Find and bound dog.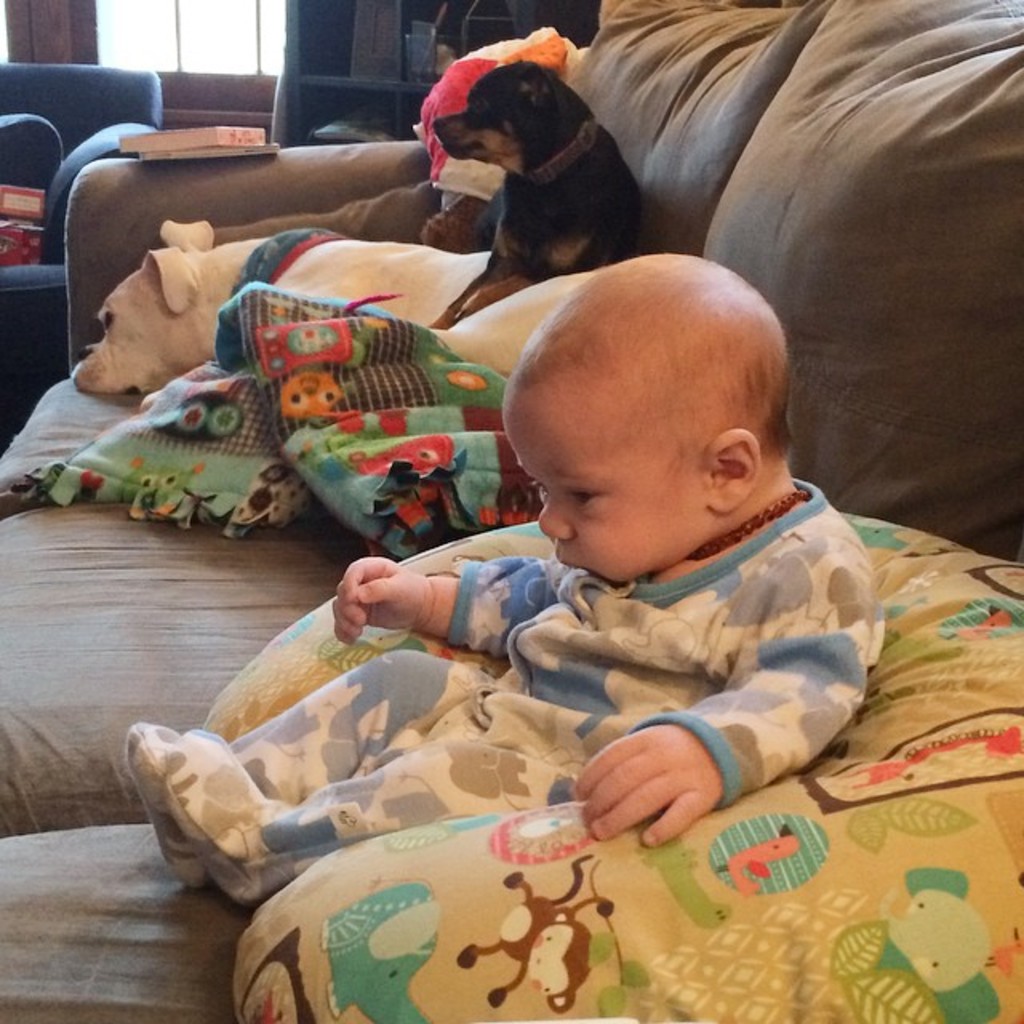
Bound: box=[424, 59, 651, 330].
